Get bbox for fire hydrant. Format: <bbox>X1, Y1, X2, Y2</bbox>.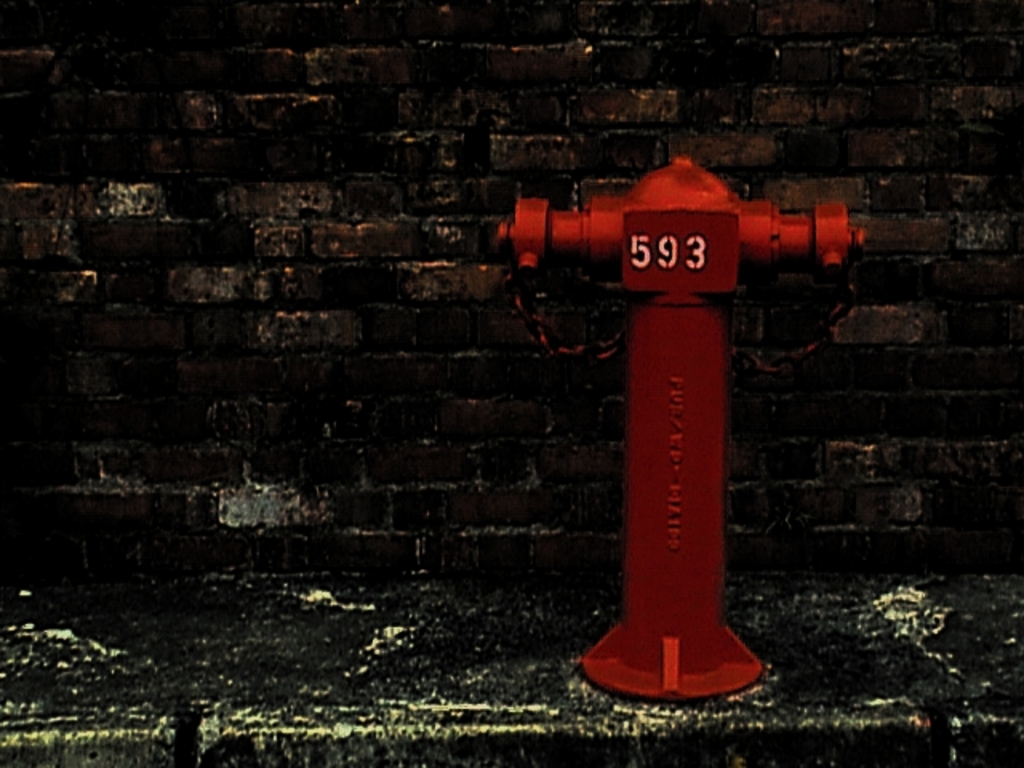
<bbox>499, 154, 864, 702</bbox>.
